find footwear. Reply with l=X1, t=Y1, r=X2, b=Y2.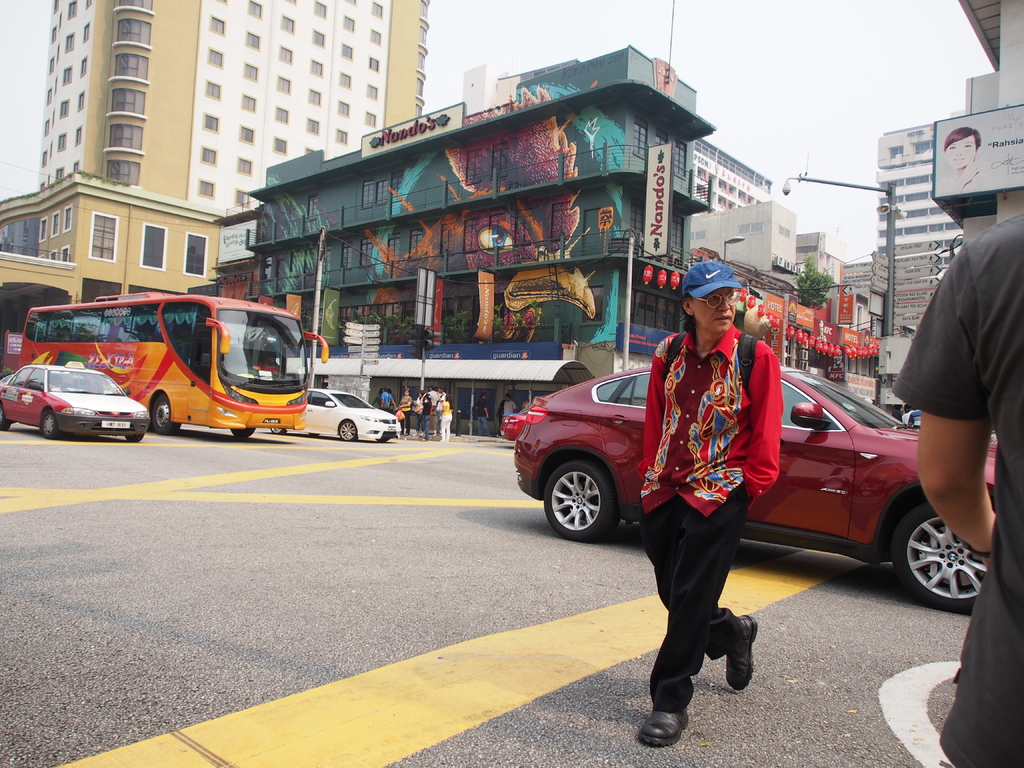
l=639, t=708, r=695, b=749.
